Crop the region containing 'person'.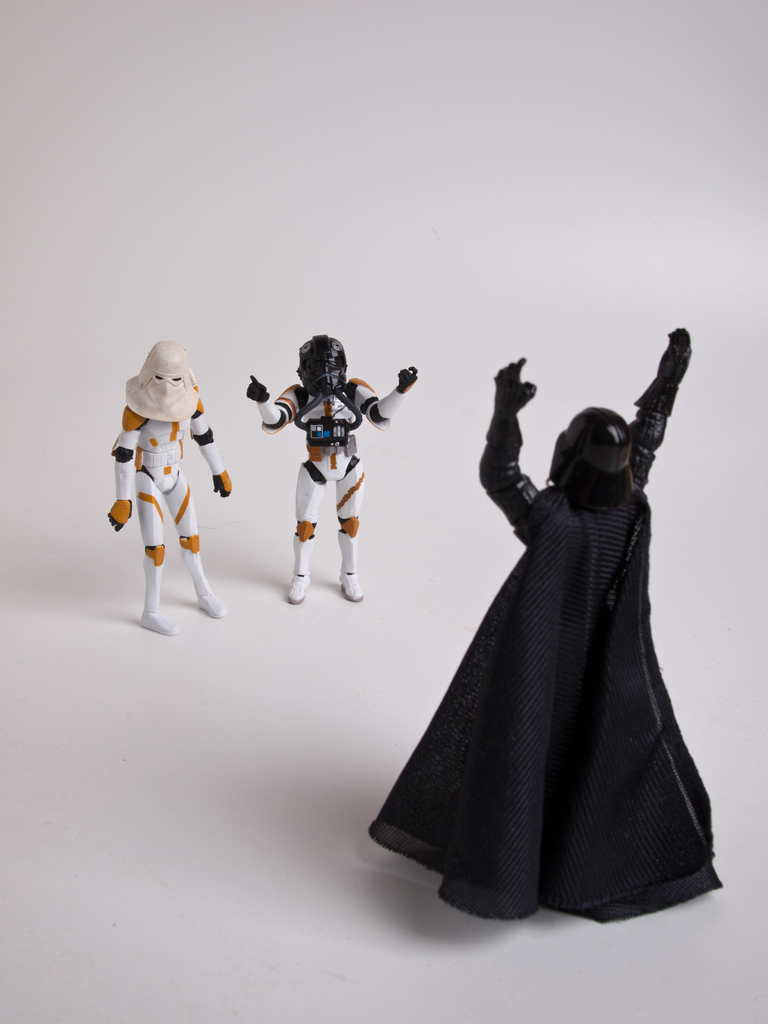
Crop region: Rect(366, 325, 728, 922).
